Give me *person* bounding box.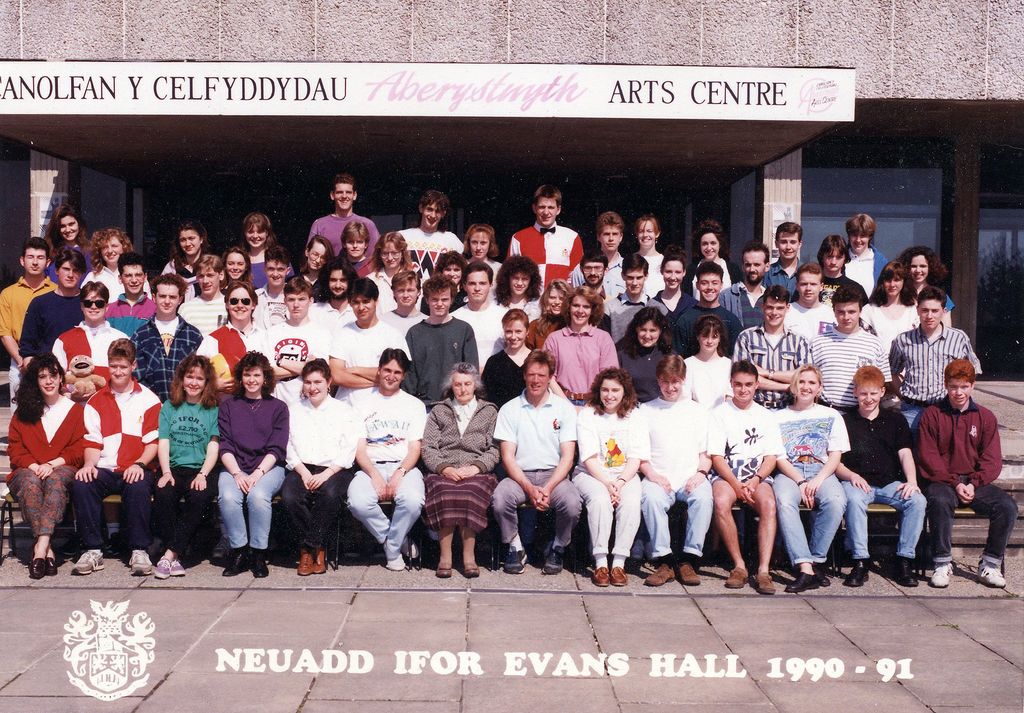
bbox=(10, 356, 84, 586).
